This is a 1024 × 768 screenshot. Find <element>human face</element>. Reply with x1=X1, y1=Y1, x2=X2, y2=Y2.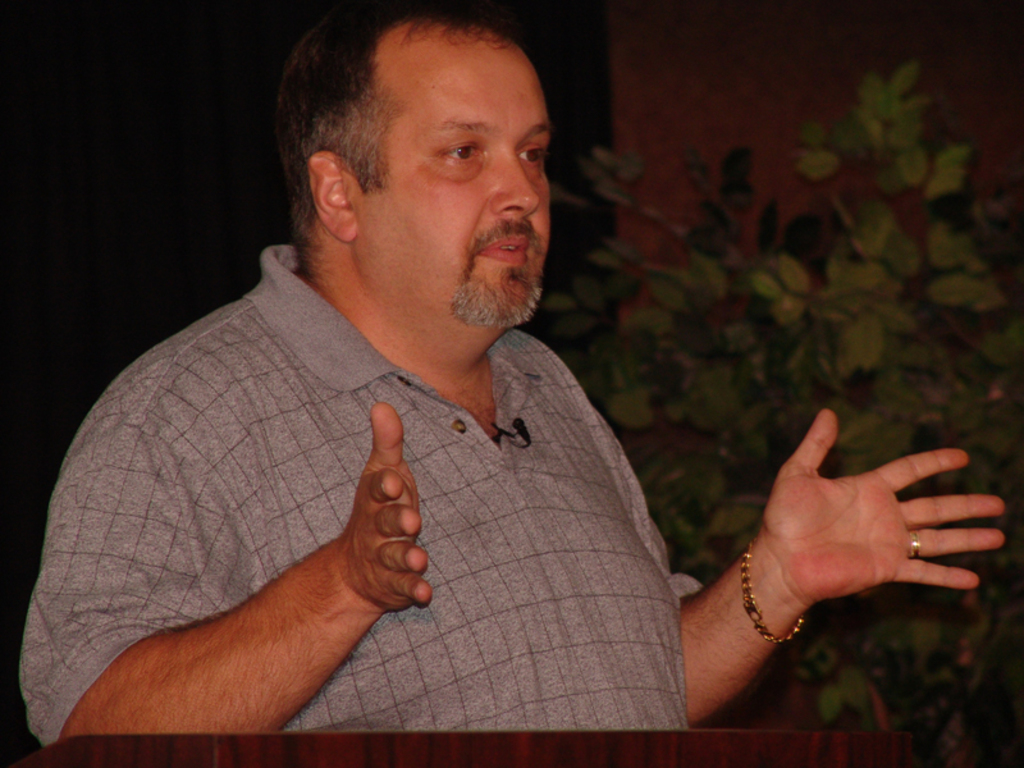
x1=351, y1=27, x2=557, y2=334.
